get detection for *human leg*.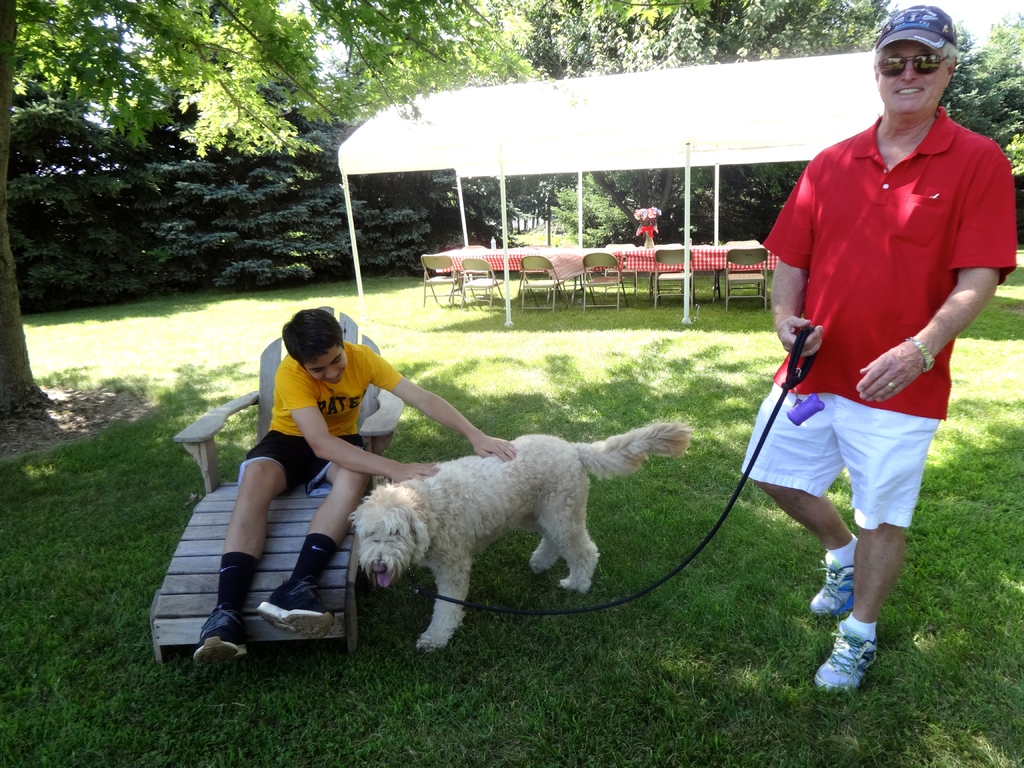
Detection: [247,471,371,641].
